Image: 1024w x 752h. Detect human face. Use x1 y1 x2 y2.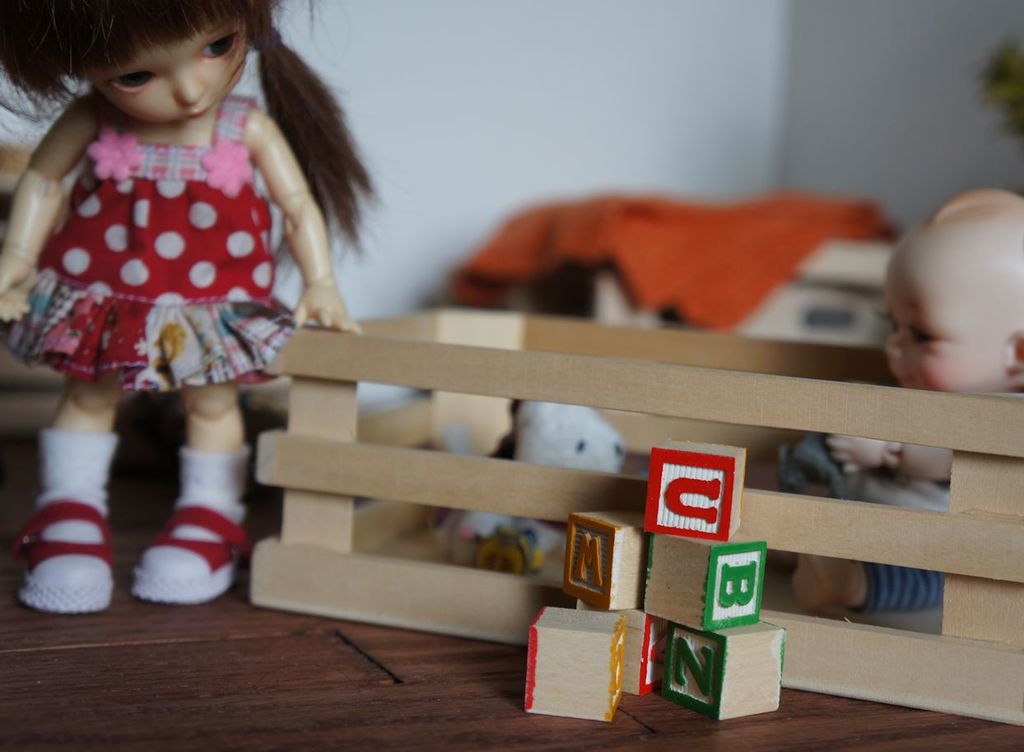
86 21 249 115.
